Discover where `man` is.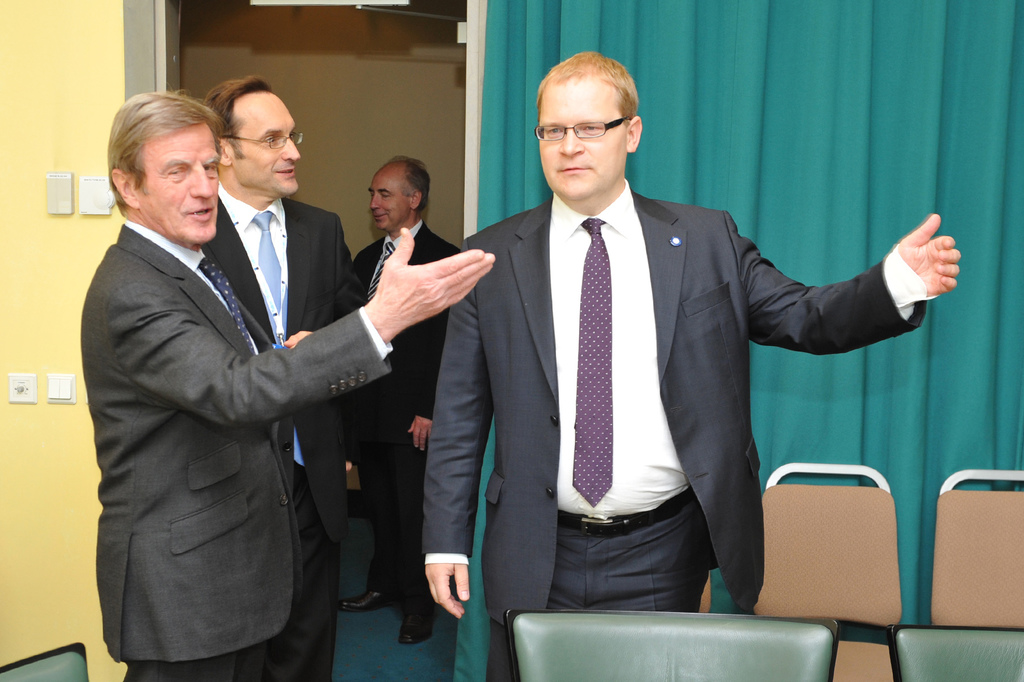
Discovered at 195/75/374/500.
